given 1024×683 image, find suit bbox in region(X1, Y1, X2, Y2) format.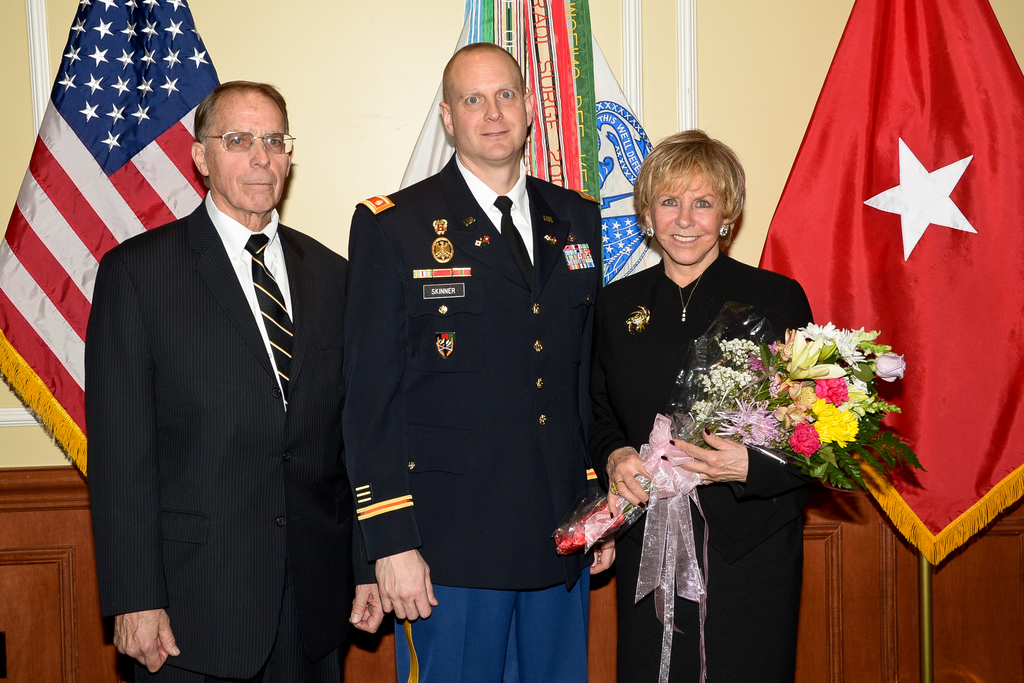
region(575, 262, 813, 682).
